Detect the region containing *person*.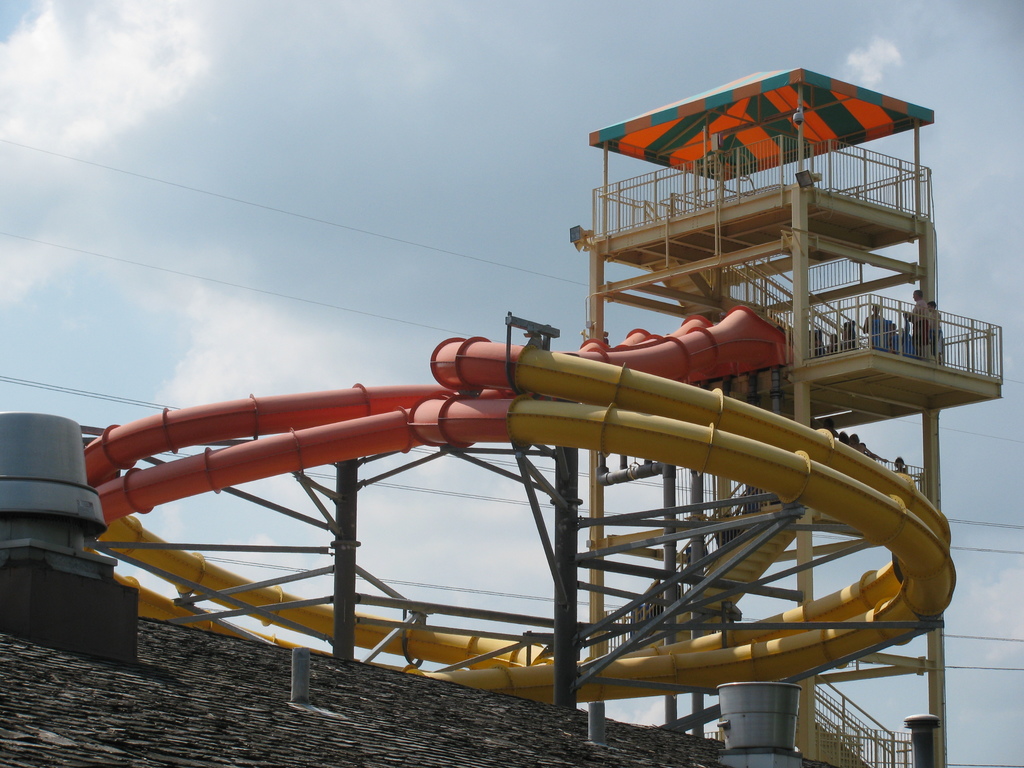
842,318,854,347.
